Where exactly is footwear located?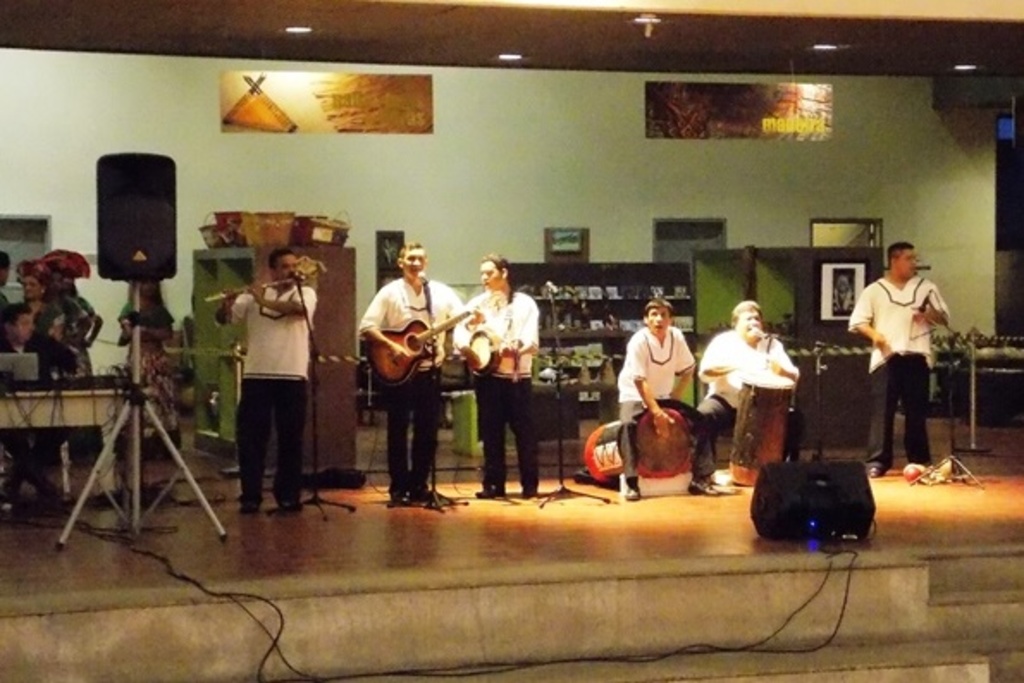
Its bounding box is (523, 483, 537, 494).
